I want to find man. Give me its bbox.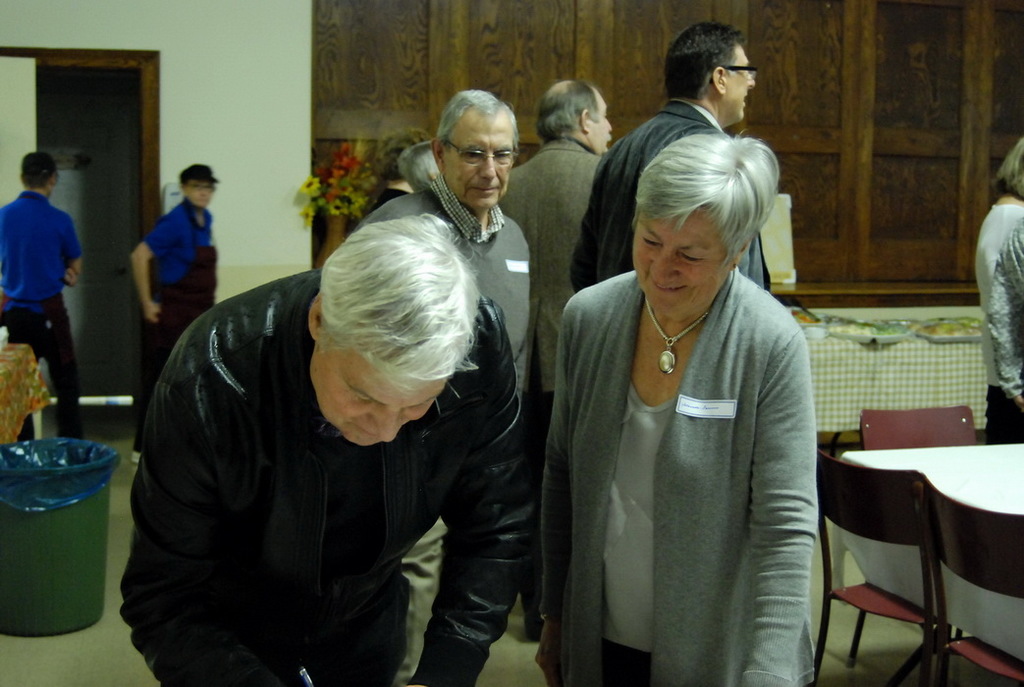
locate(497, 72, 609, 635).
